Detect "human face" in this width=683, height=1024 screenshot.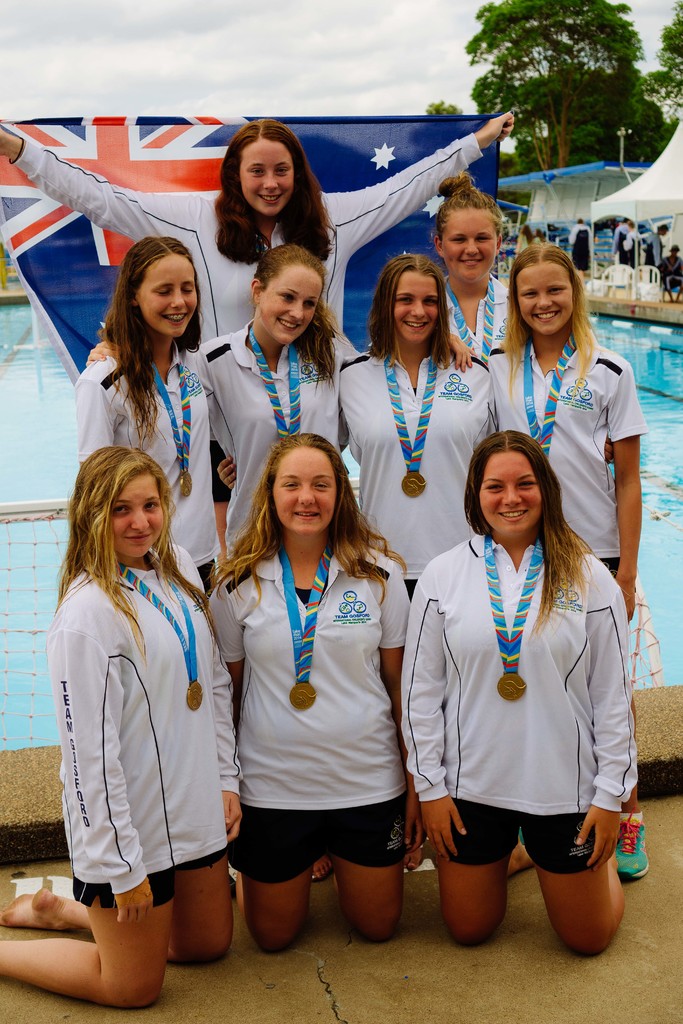
Detection: 441, 206, 496, 283.
